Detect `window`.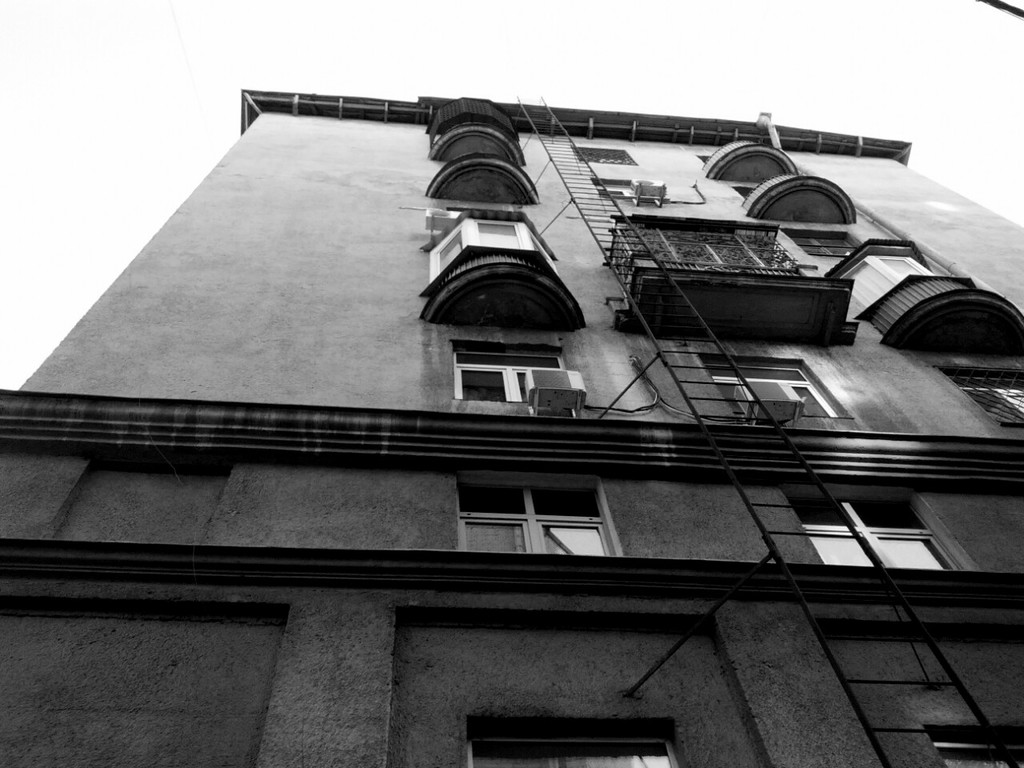
Detected at 788 232 858 266.
